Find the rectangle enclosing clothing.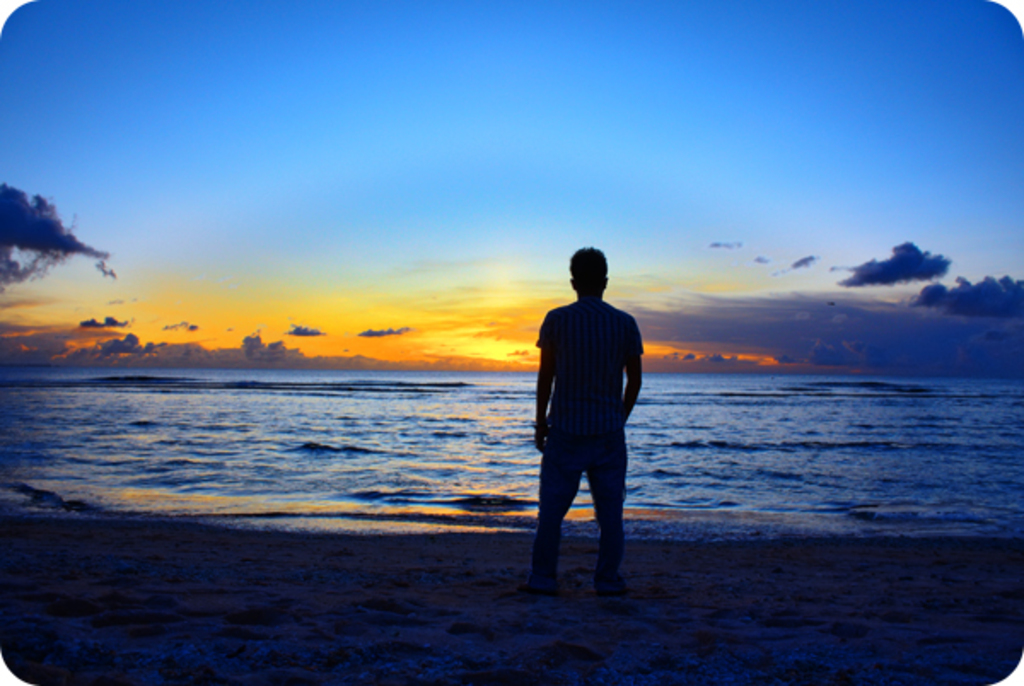
box=[538, 299, 652, 580].
